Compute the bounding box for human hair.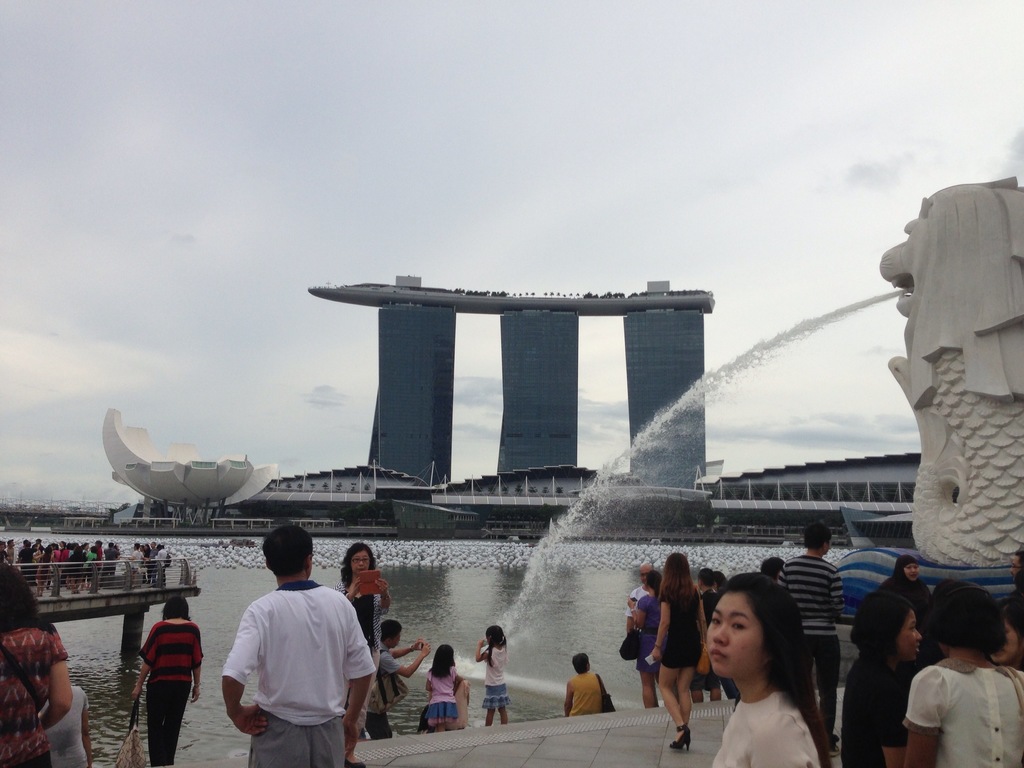
{"left": 644, "top": 566, "right": 662, "bottom": 593}.
